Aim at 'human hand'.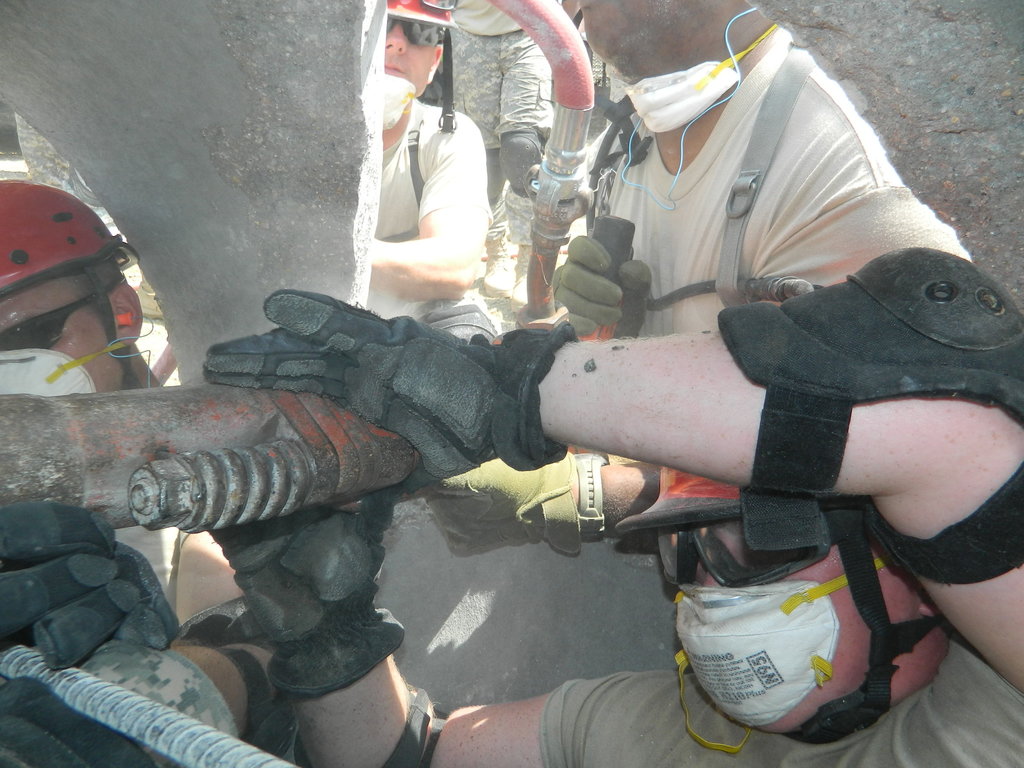
Aimed at <region>199, 490, 400, 652</region>.
